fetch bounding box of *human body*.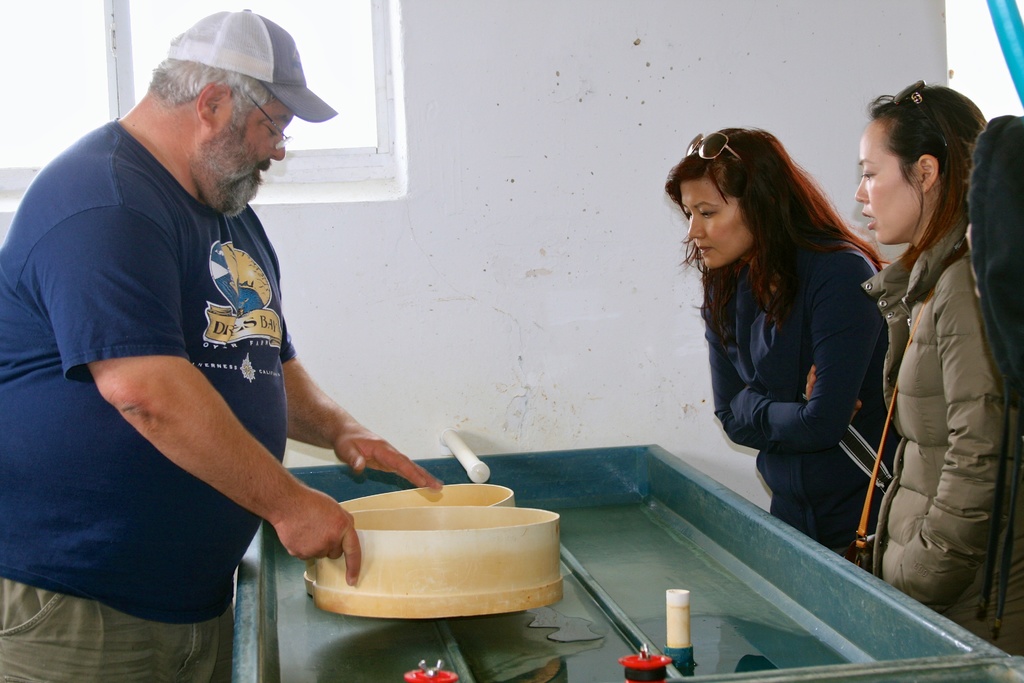
Bbox: [x1=662, y1=126, x2=896, y2=554].
